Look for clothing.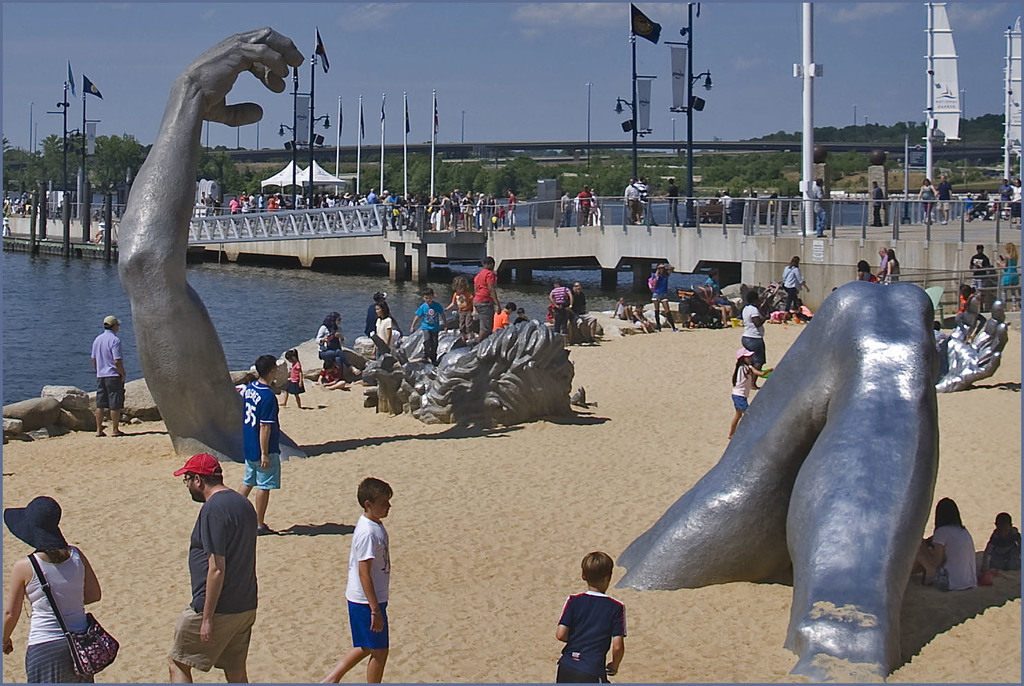
Found: l=468, t=258, r=490, b=321.
